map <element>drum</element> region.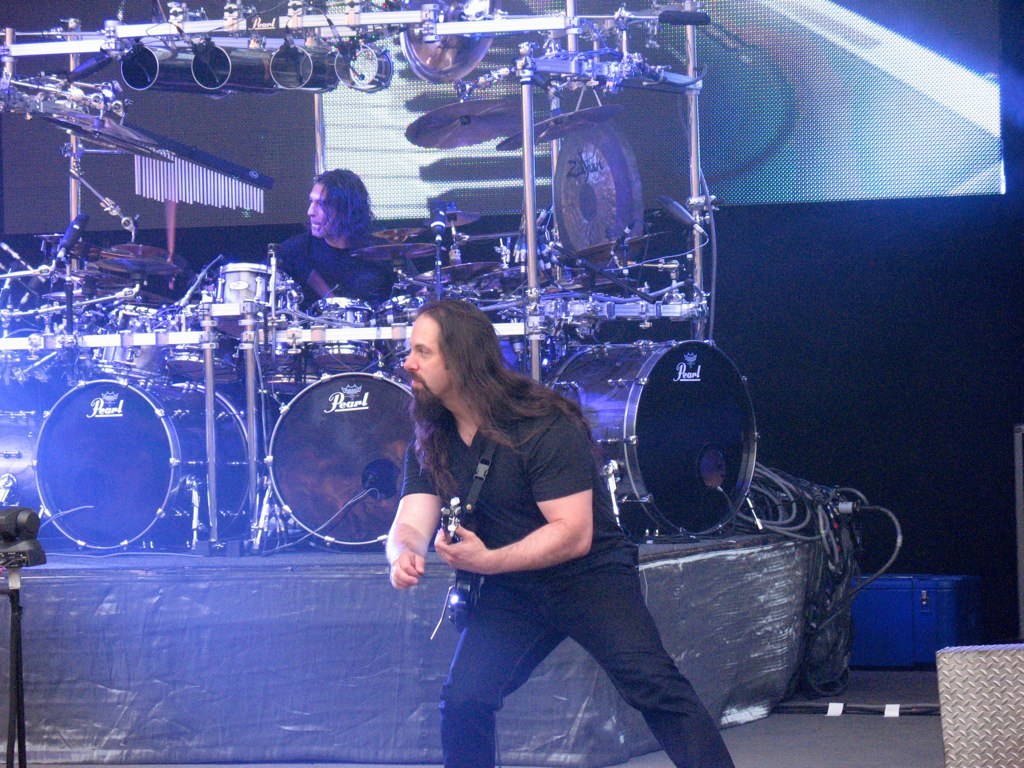
Mapped to {"left": 269, "top": 372, "right": 409, "bottom": 547}.
